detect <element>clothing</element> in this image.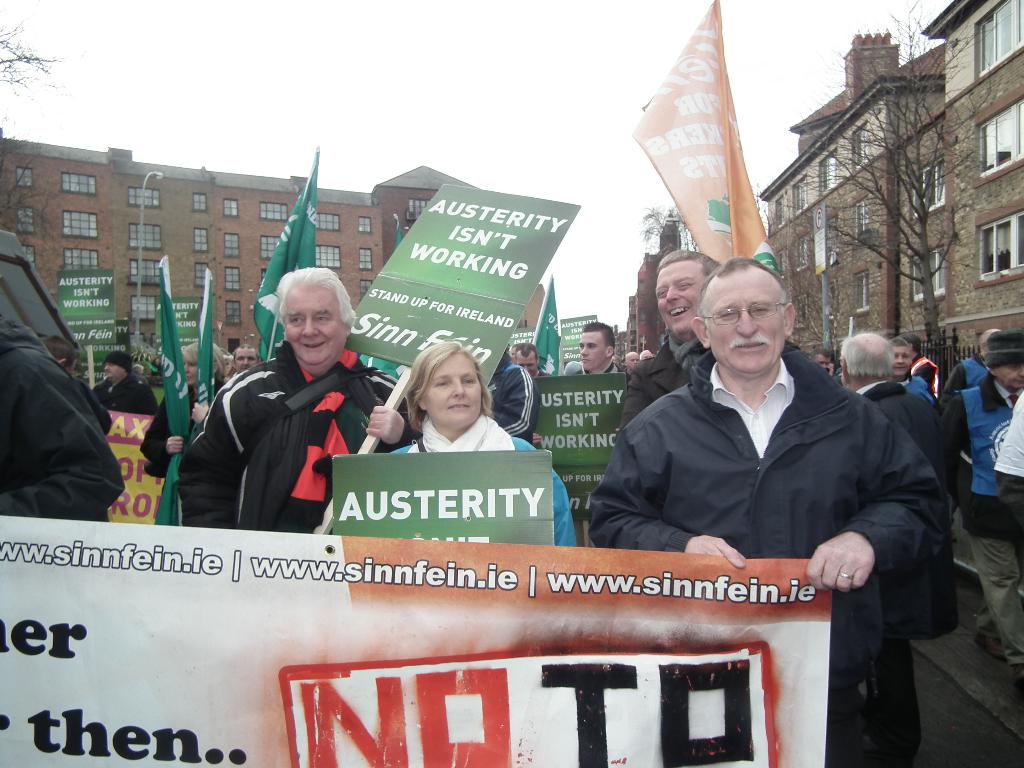
Detection: l=397, t=412, r=571, b=549.
